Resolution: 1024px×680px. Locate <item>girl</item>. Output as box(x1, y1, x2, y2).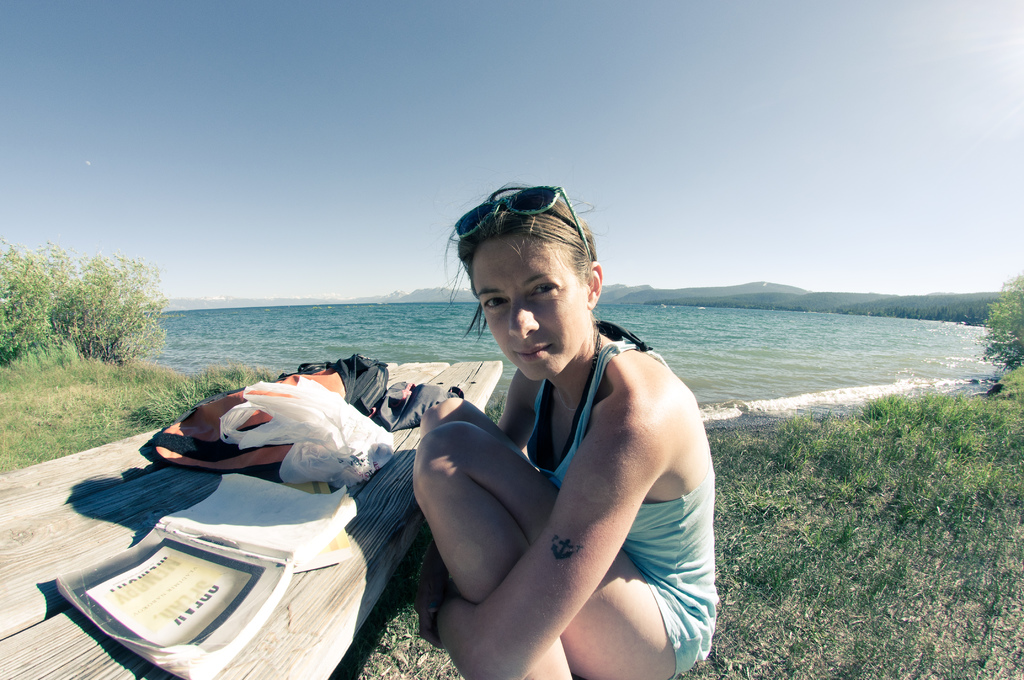
box(419, 184, 719, 679).
